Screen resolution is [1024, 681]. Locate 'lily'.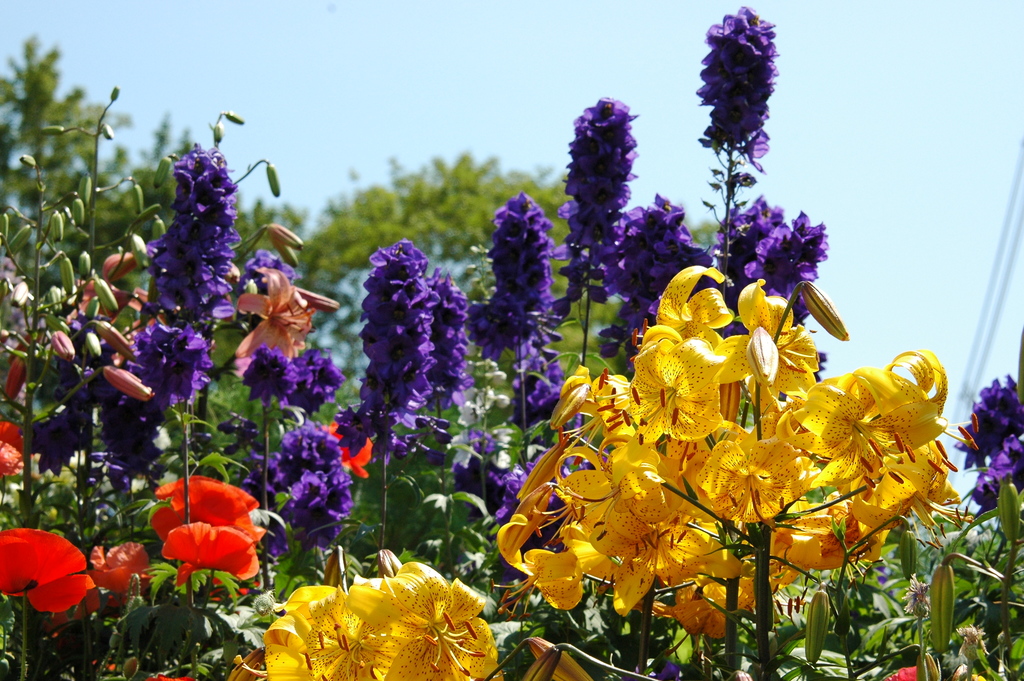
bbox(305, 580, 405, 680).
